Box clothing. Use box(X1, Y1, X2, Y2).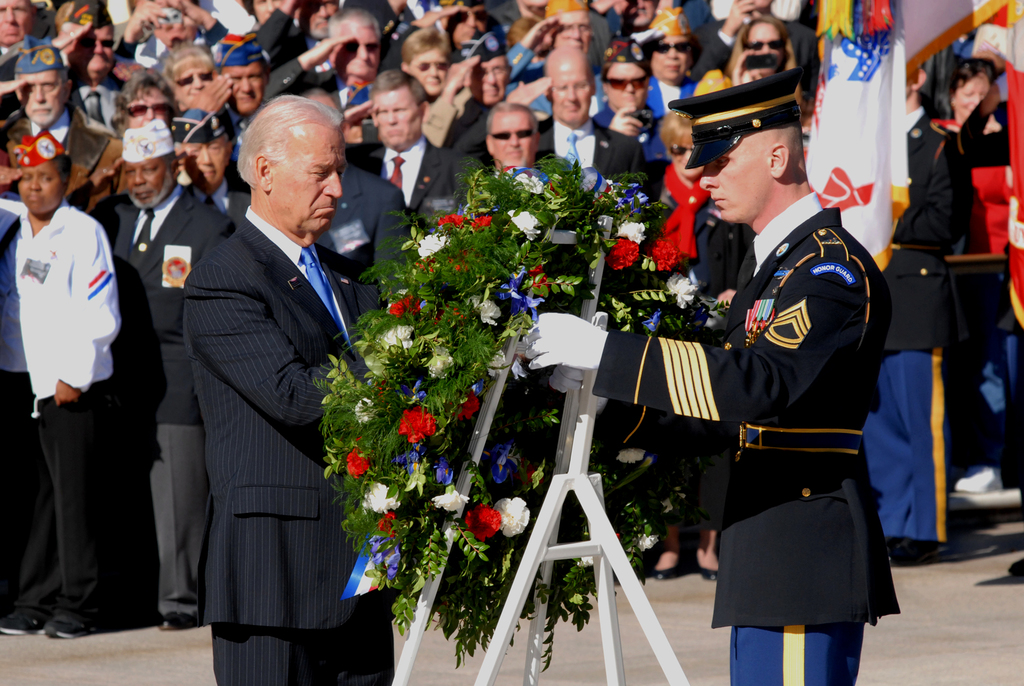
box(344, 143, 488, 227).
